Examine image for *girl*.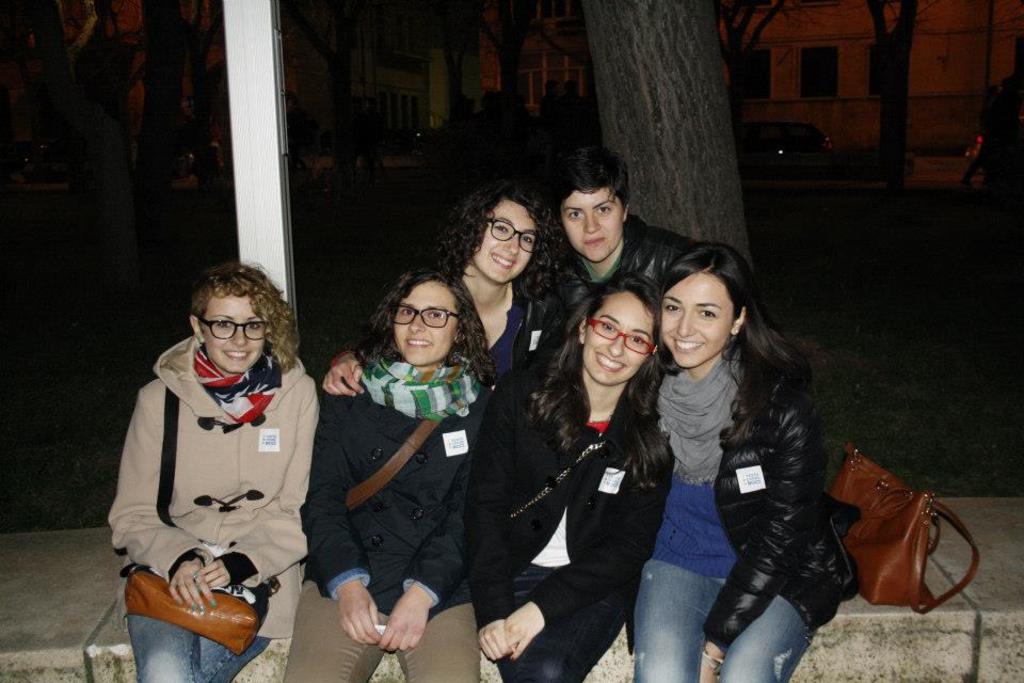
Examination result: {"left": 620, "top": 241, "right": 857, "bottom": 682}.
